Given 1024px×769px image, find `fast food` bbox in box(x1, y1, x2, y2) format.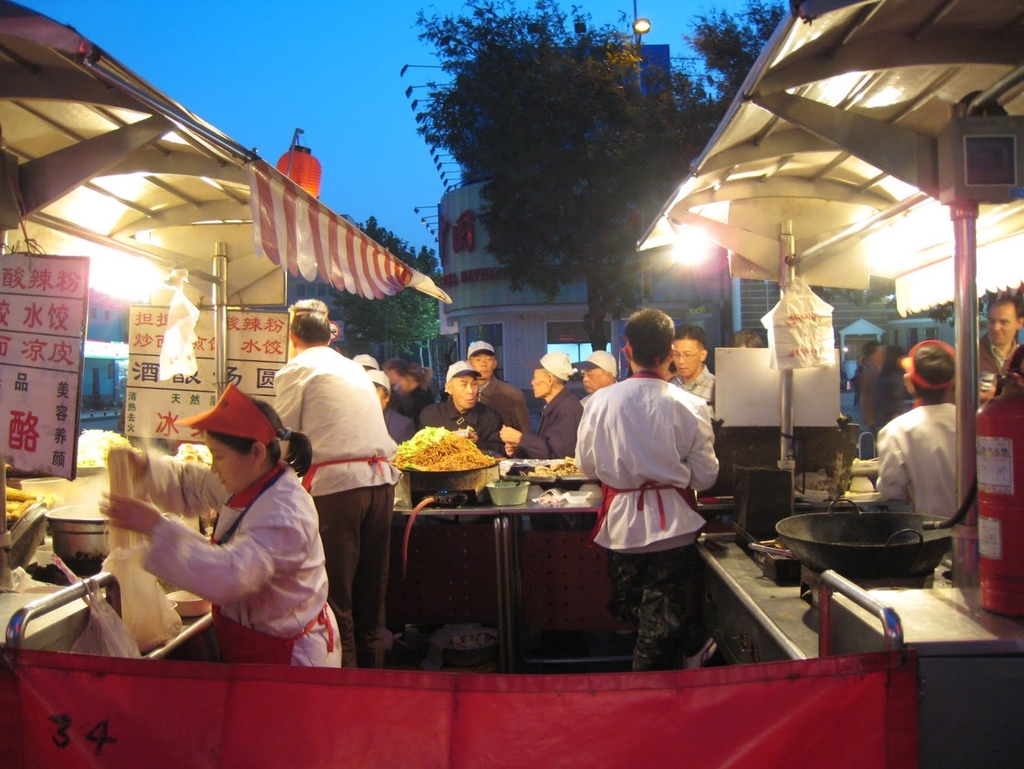
box(387, 431, 450, 455).
